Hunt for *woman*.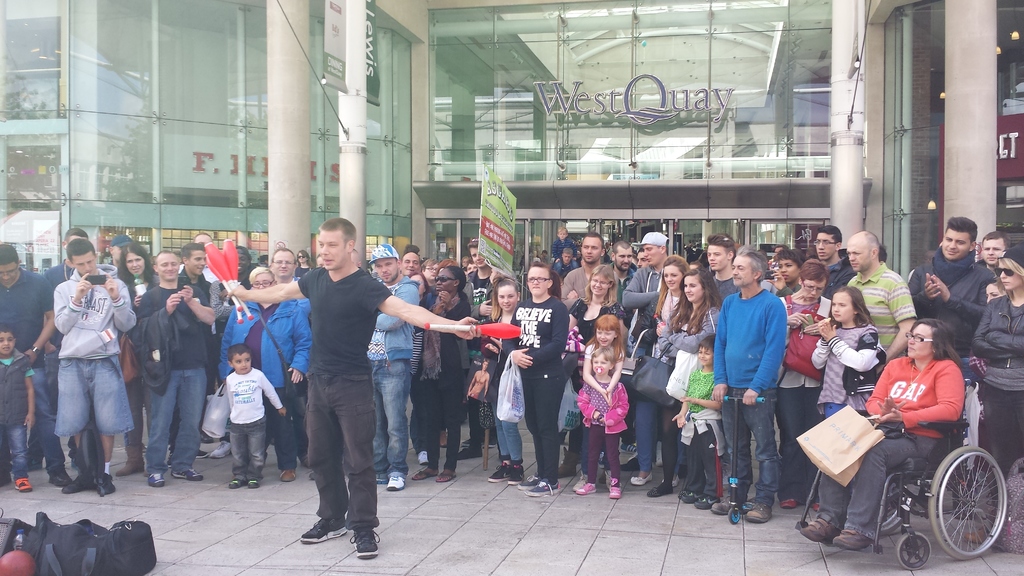
Hunted down at (969, 243, 1023, 516).
